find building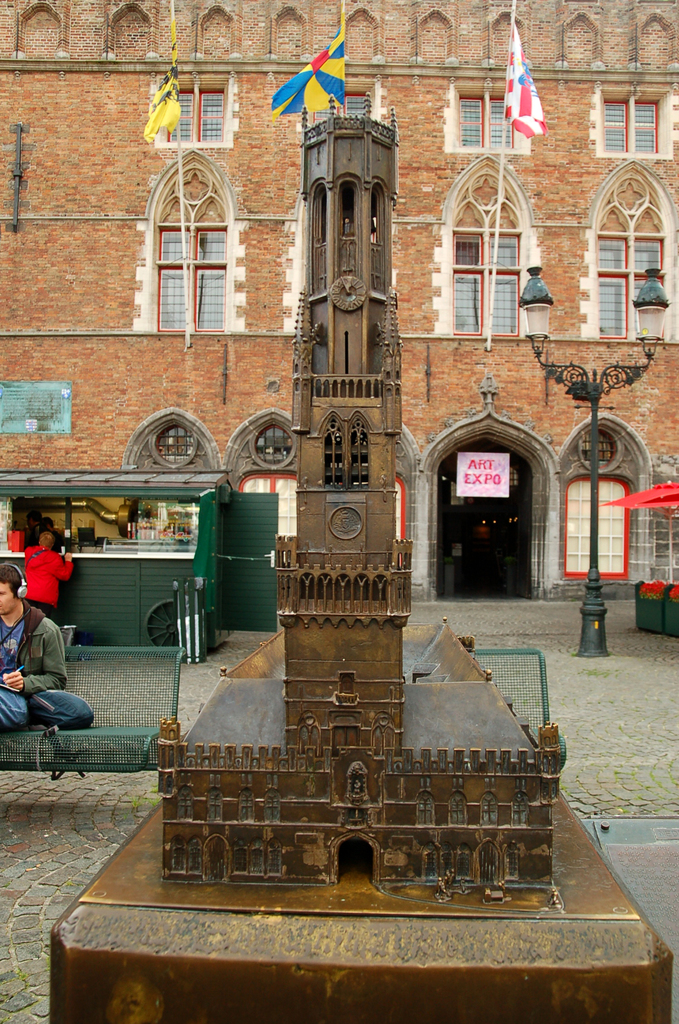
0:0:678:603
